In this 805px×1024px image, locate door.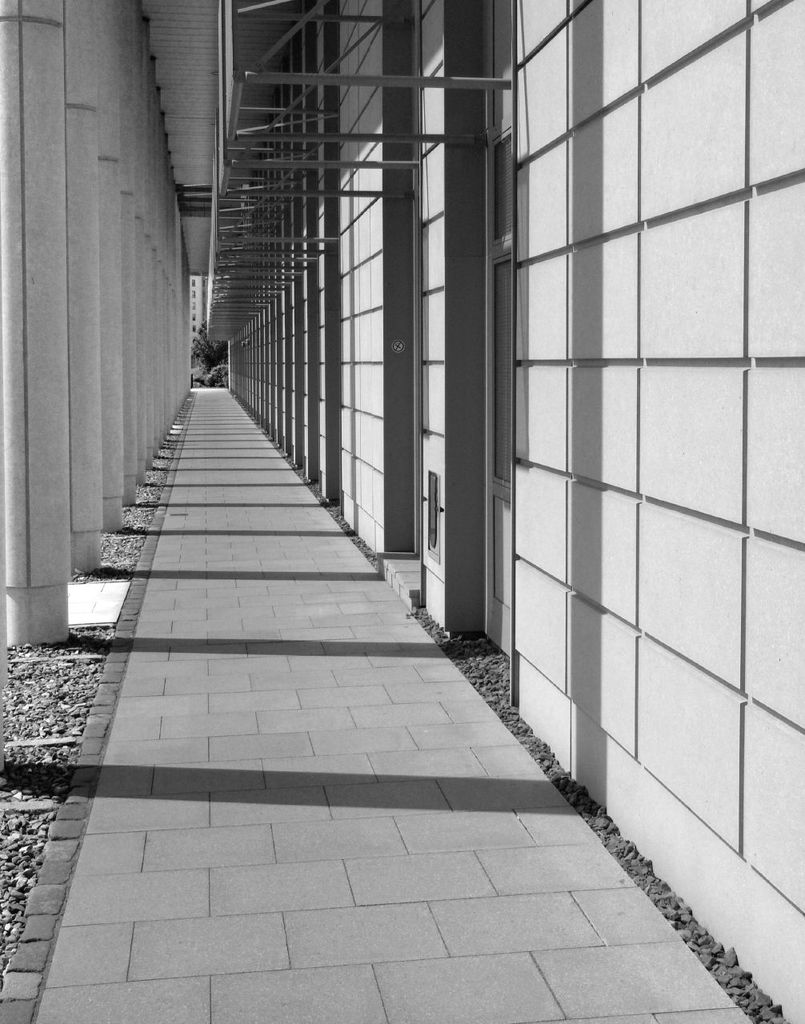
Bounding box: 483:256:515:659.
